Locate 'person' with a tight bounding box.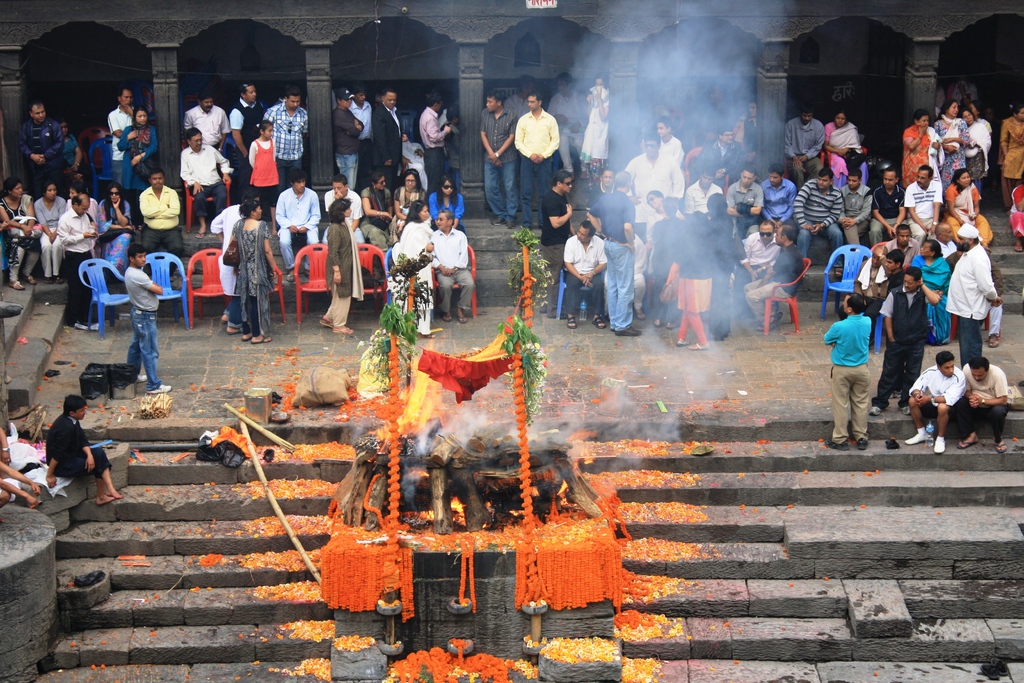
[x1=956, y1=358, x2=1011, y2=454].
